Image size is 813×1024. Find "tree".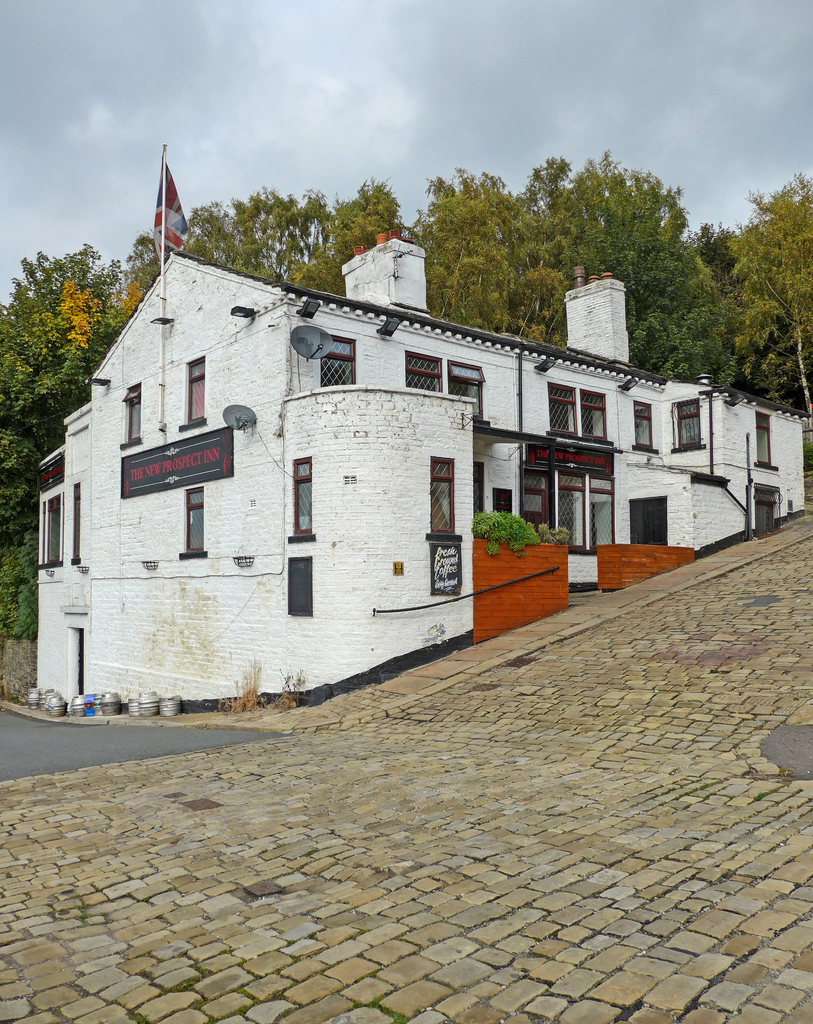
box=[492, 151, 717, 297].
